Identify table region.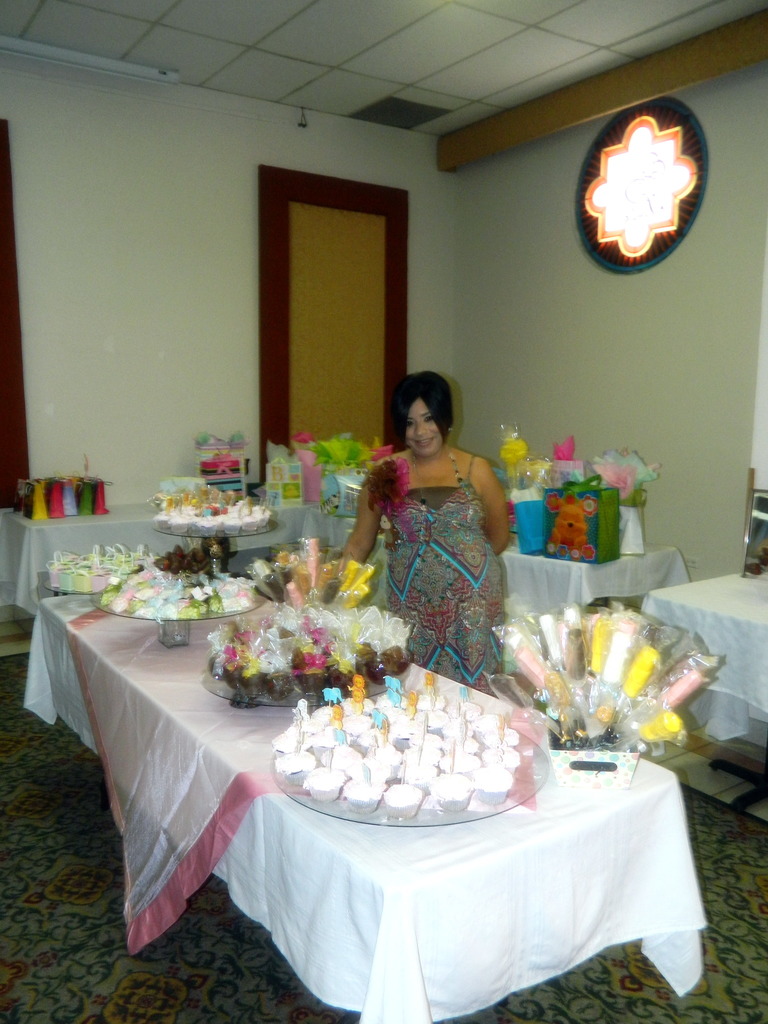
Region: detection(0, 503, 332, 619).
